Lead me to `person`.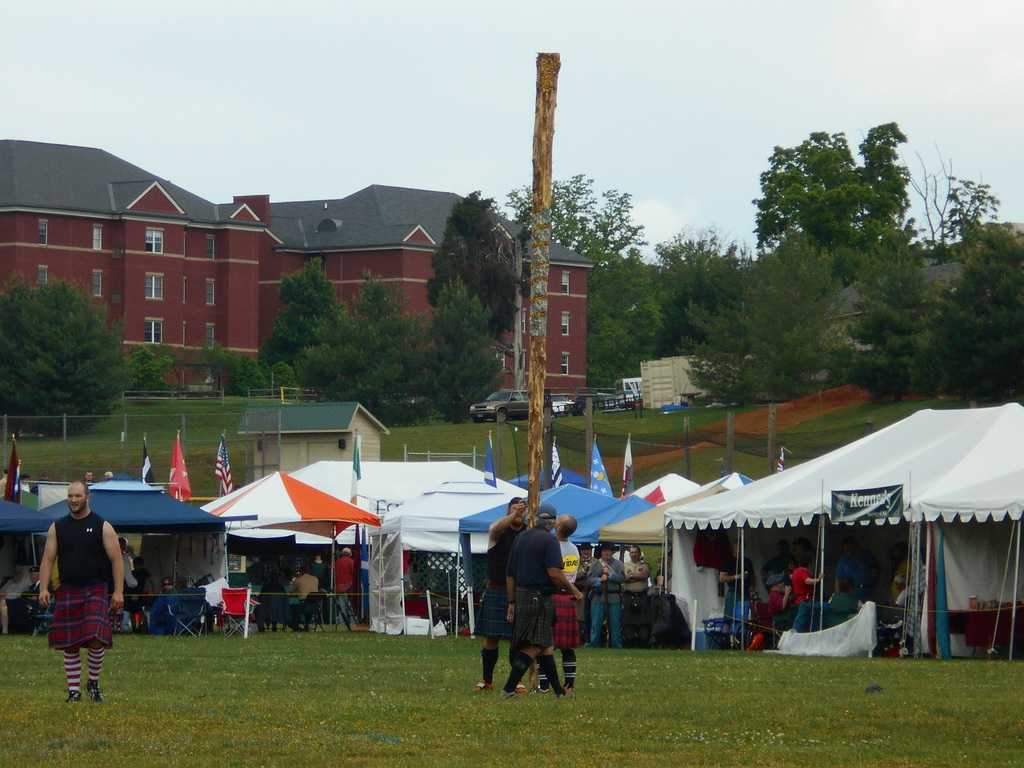
Lead to {"x1": 329, "y1": 547, "x2": 358, "y2": 630}.
